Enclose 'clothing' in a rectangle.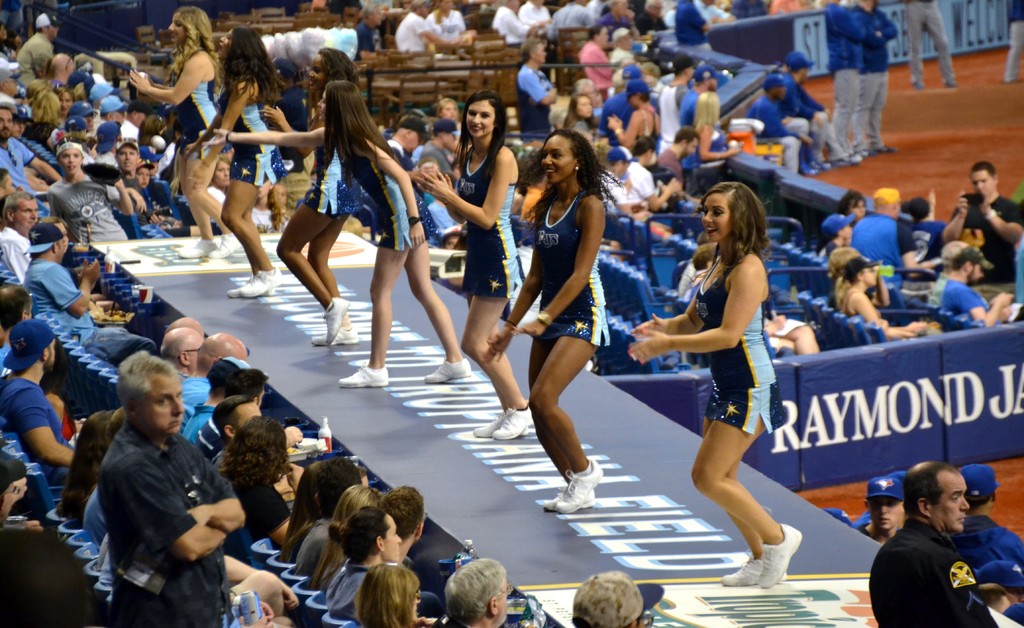
(429, 15, 467, 47).
